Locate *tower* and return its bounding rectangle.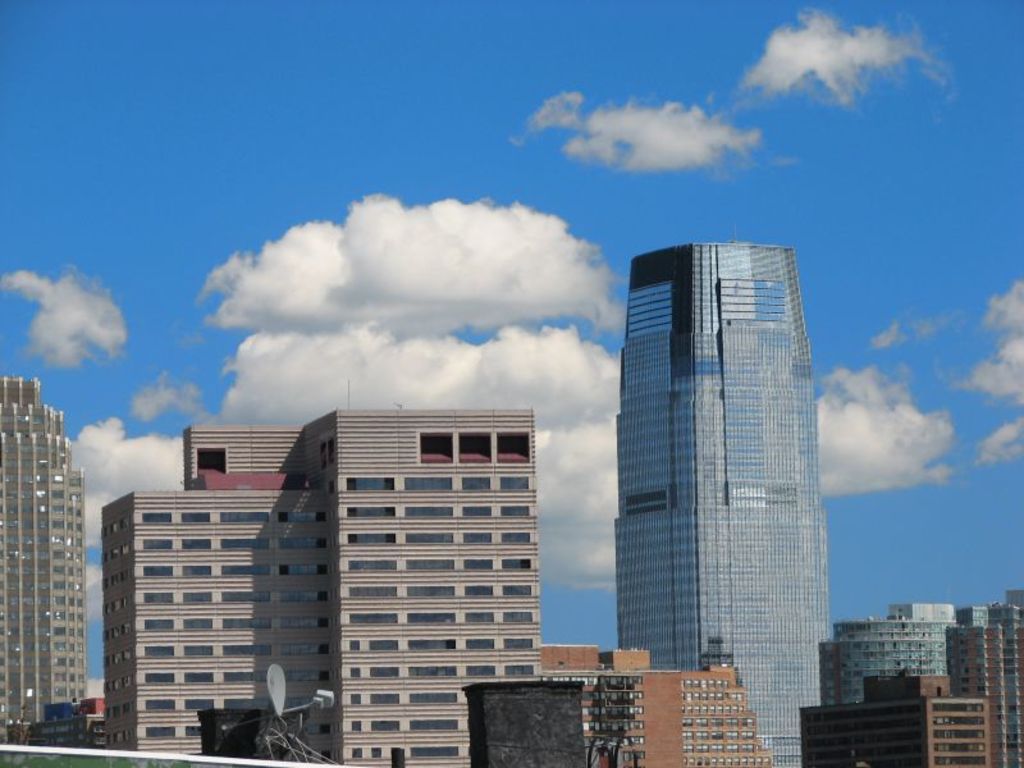
bbox=[4, 401, 79, 667].
